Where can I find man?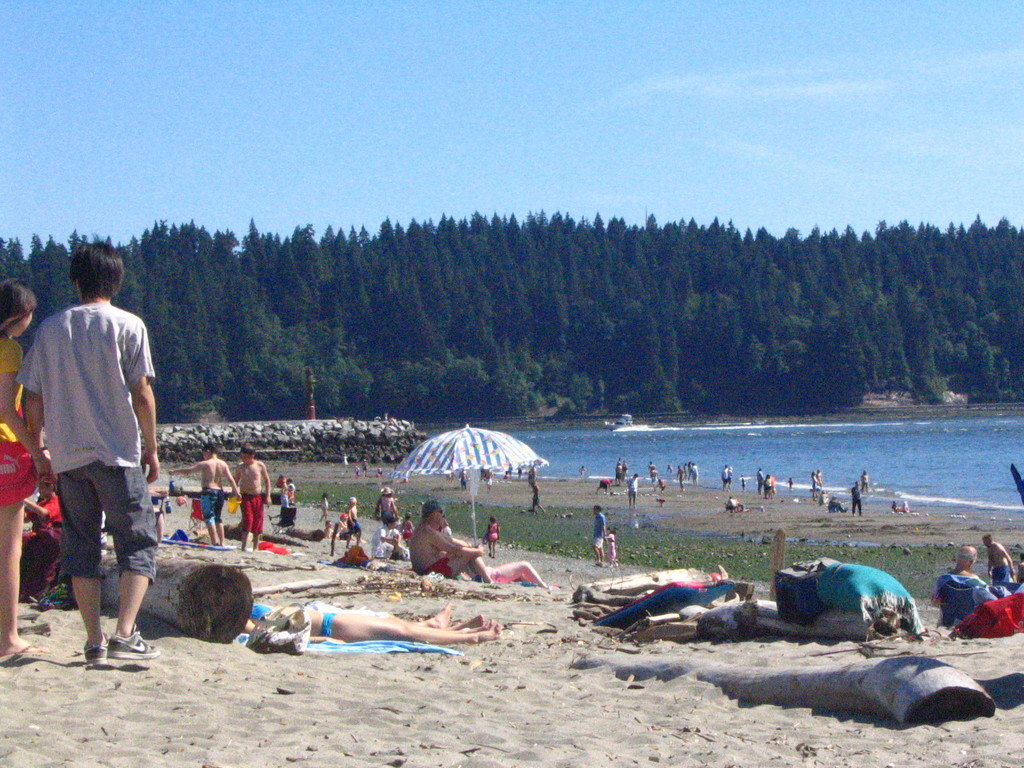
You can find it at [x1=932, y1=547, x2=999, y2=627].
